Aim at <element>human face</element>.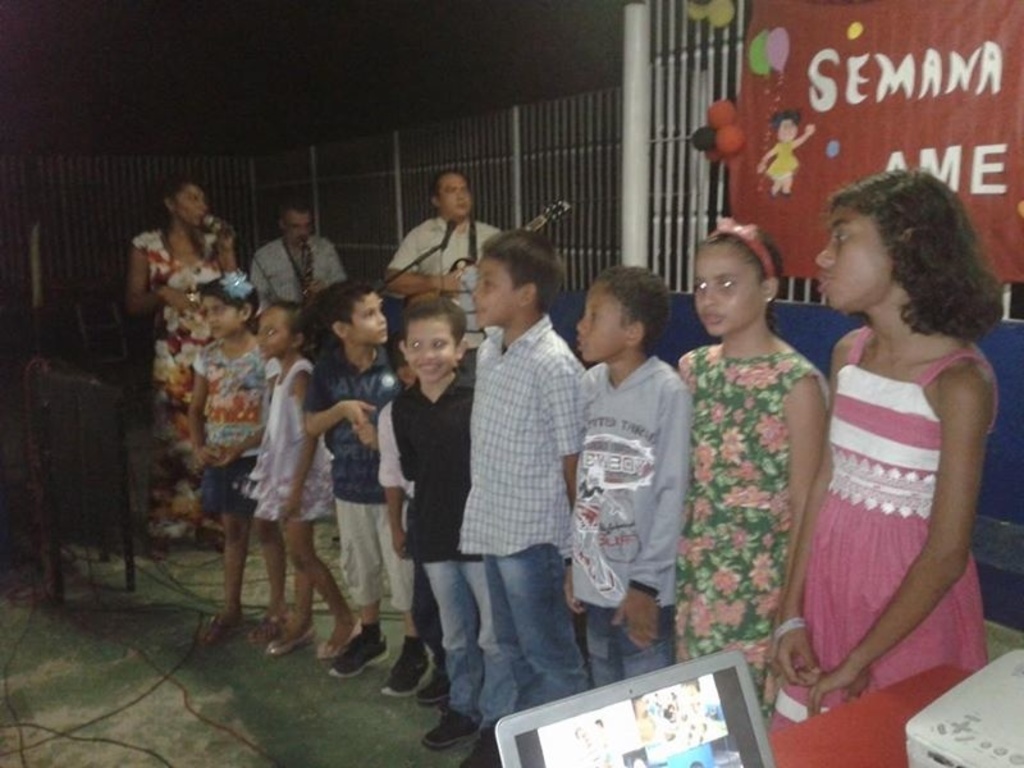
Aimed at box=[691, 242, 764, 337].
